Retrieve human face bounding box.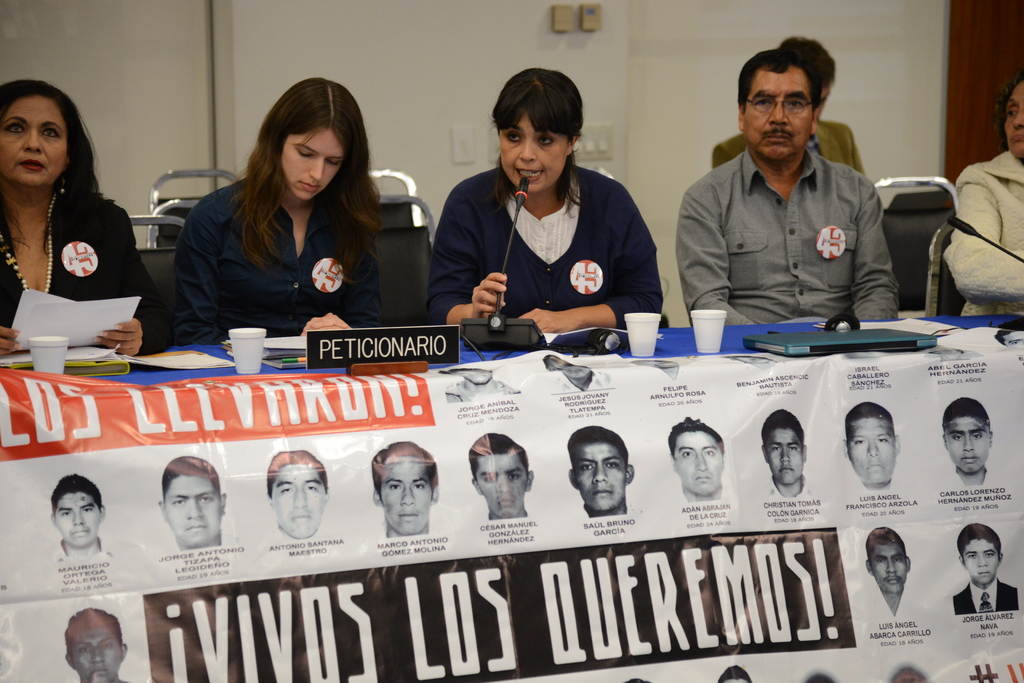
Bounding box: left=273, top=463, right=326, bottom=537.
